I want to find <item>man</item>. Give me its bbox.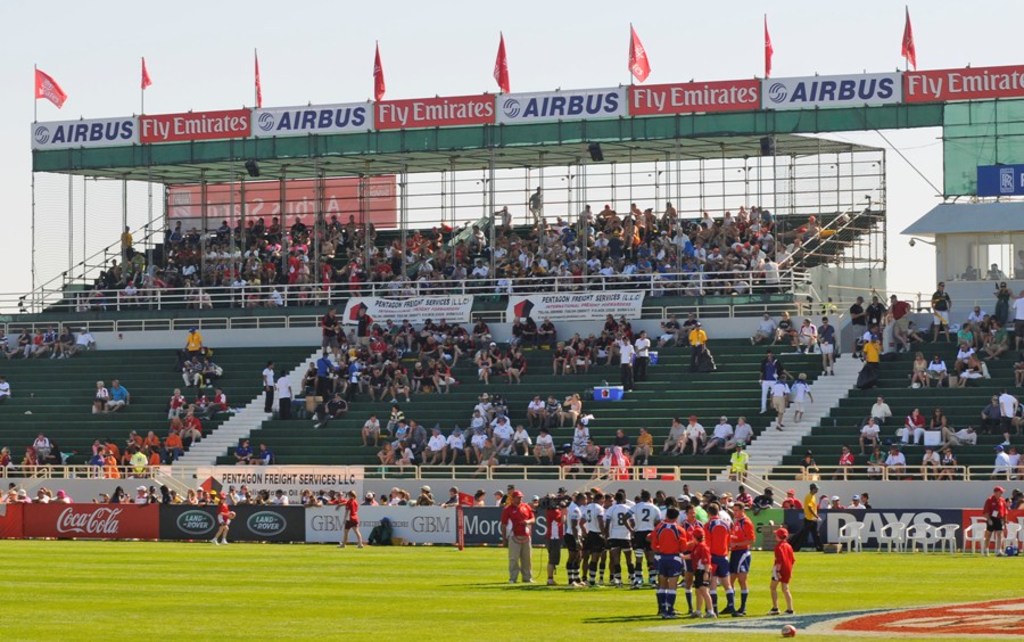
detection(492, 499, 544, 589).
